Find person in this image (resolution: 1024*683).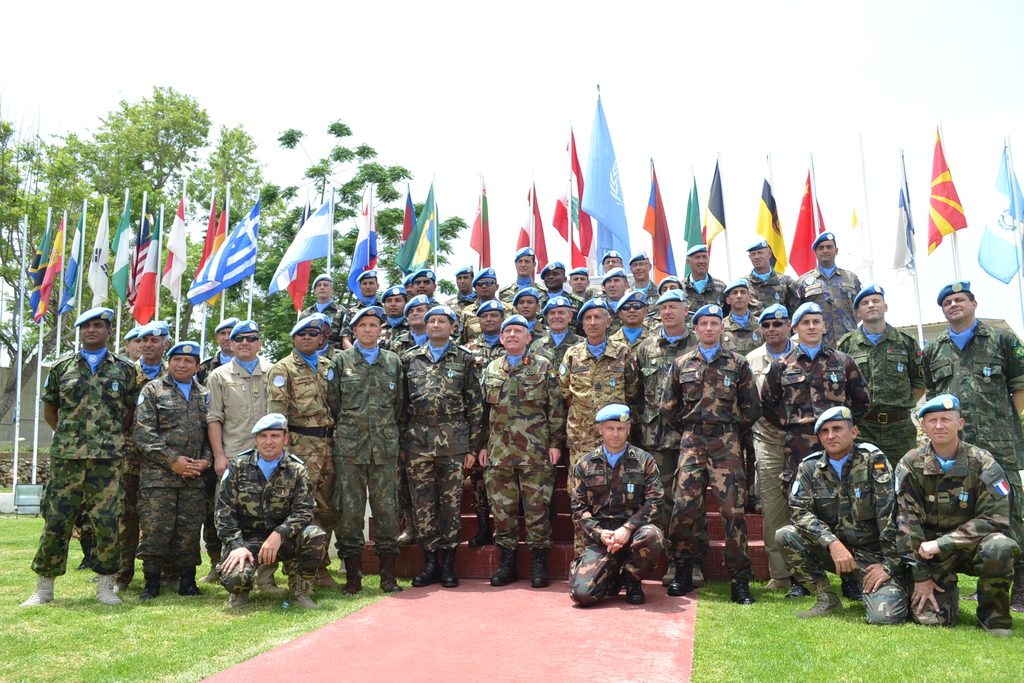
{"left": 202, "top": 315, "right": 279, "bottom": 479}.
